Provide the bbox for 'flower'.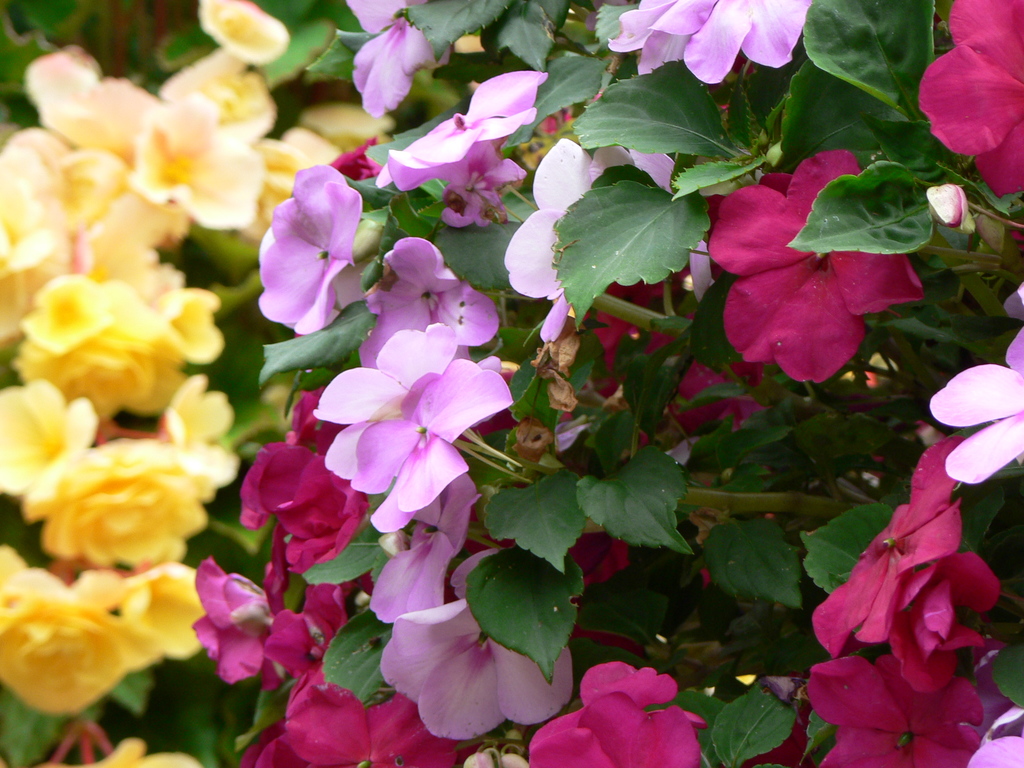
<box>700,144,923,388</box>.
